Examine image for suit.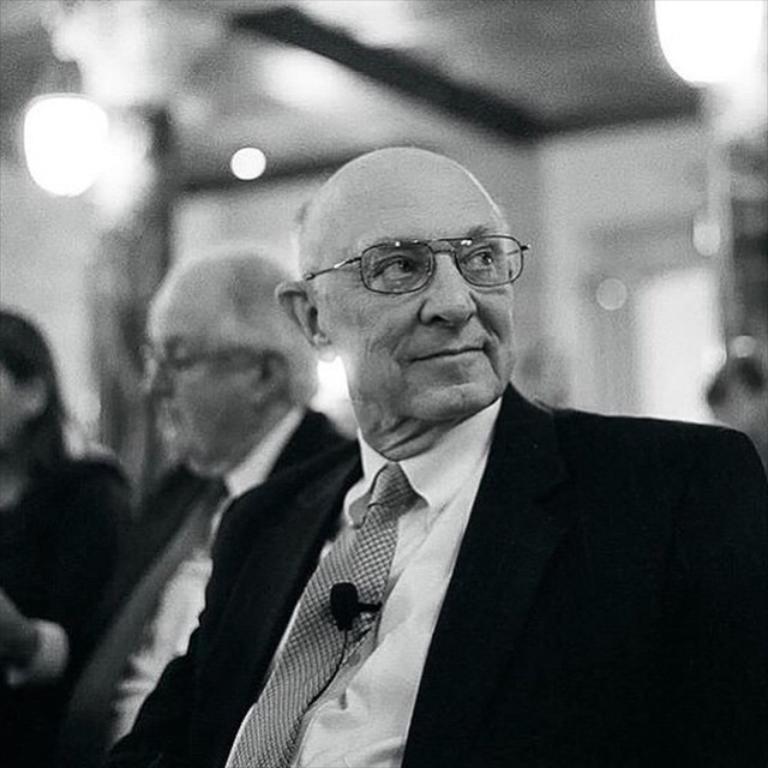
Examination result: box=[182, 311, 748, 754].
